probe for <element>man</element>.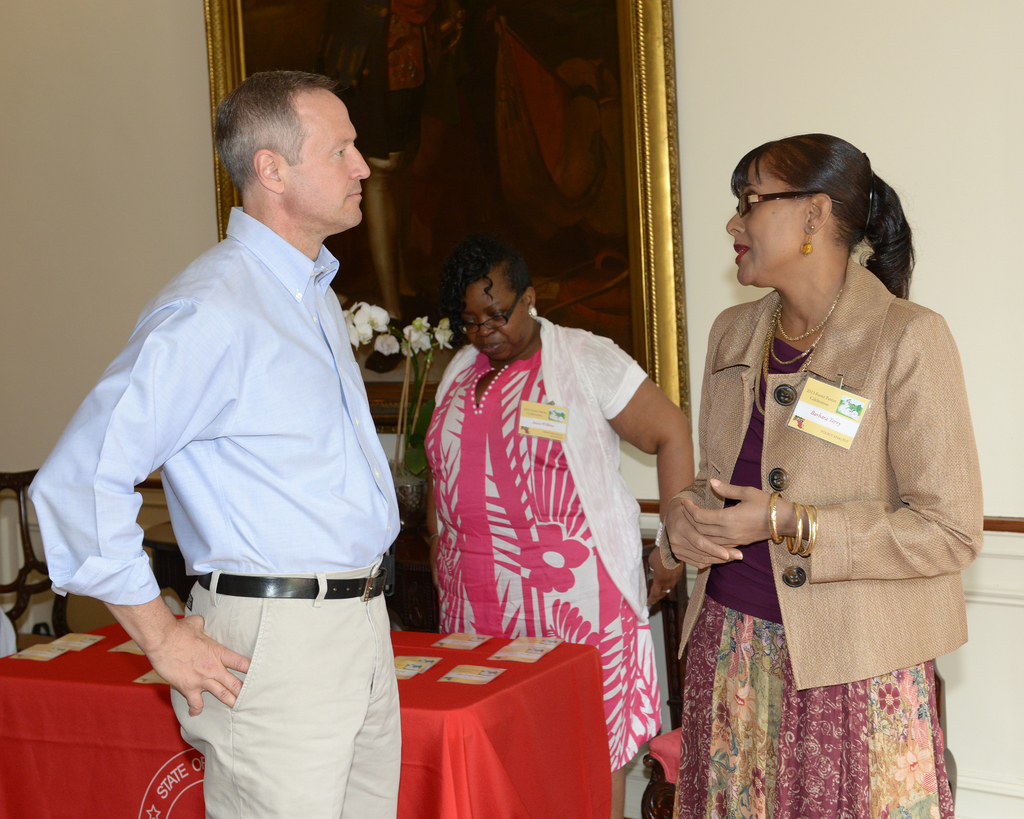
Probe result: pyautogui.locateOnScreen(26, 15, 426, 802).
